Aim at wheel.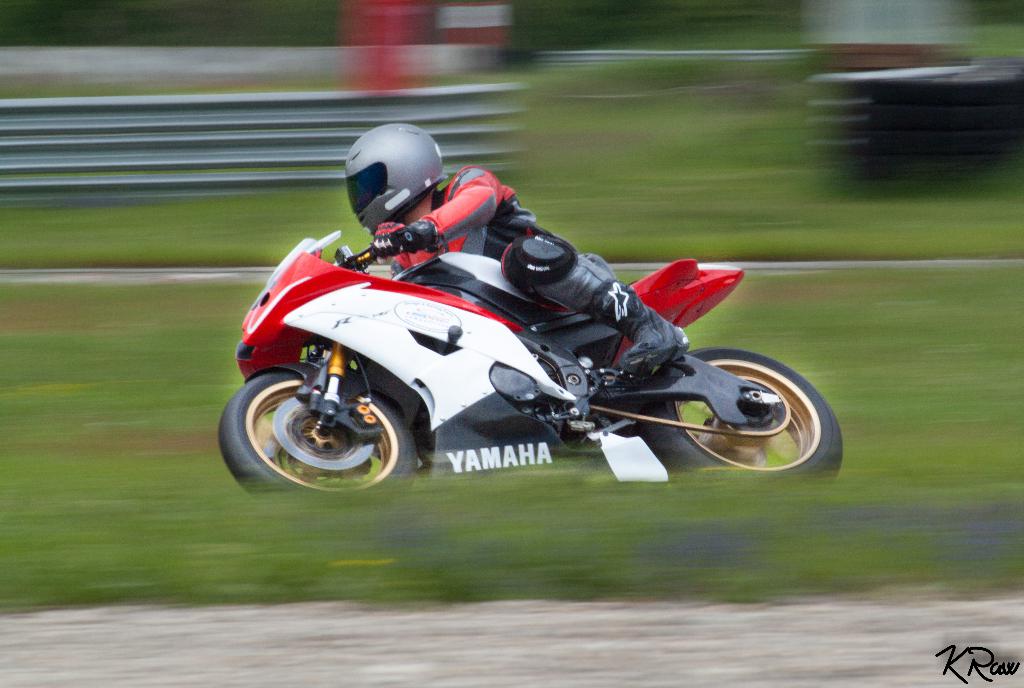
Aimed at select_region(228, 365, 430, 488).
